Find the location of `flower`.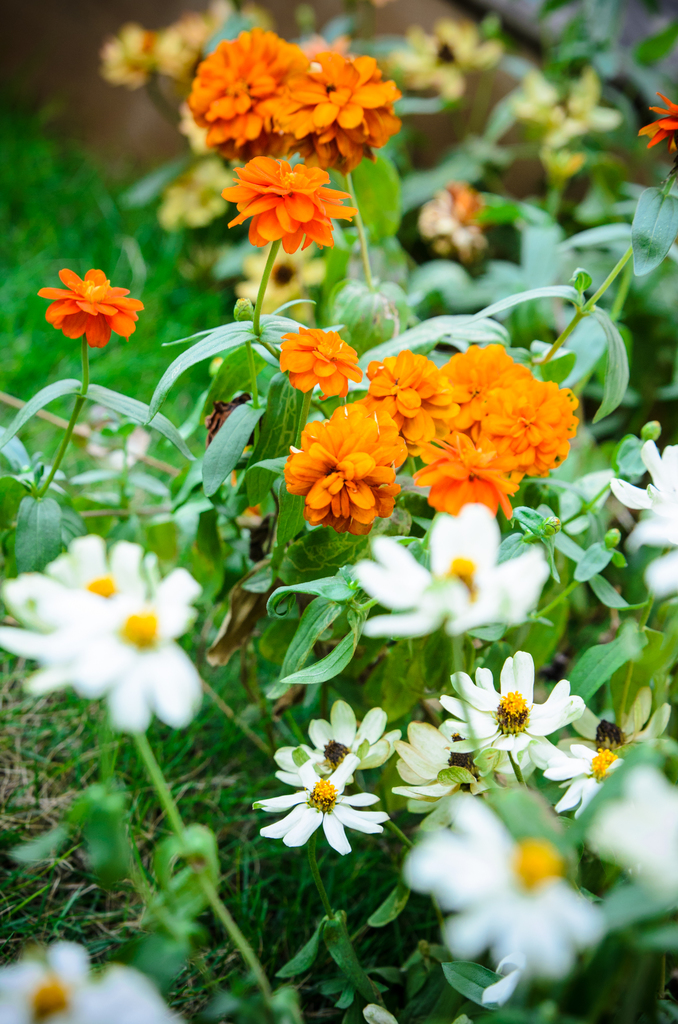
Location: (left=284, top=401, right=410, bottom=540).
